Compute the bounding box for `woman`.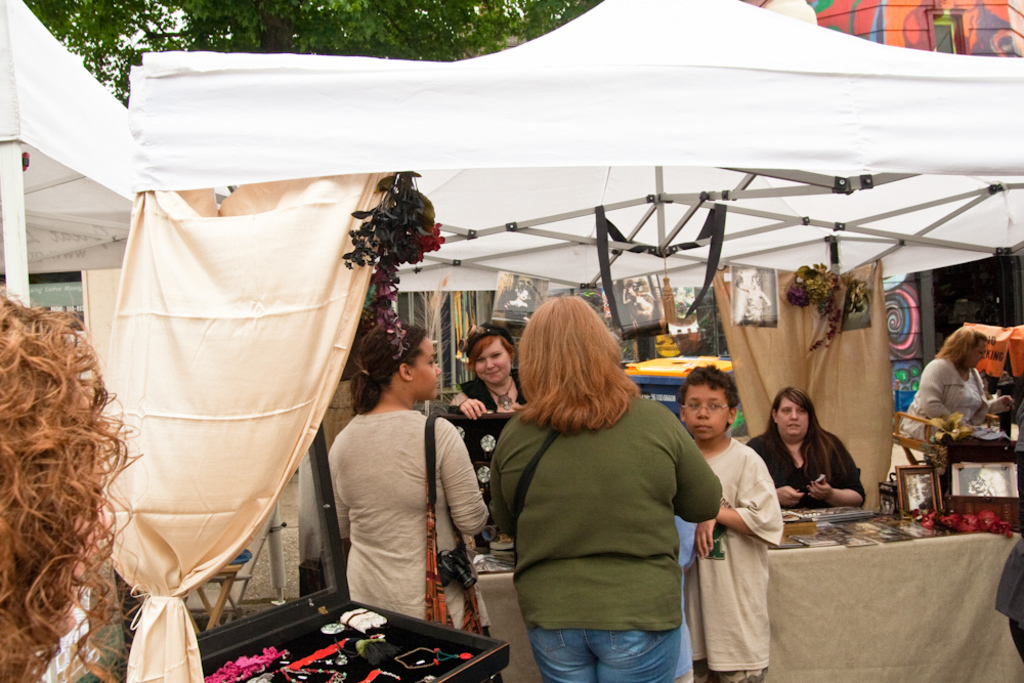
0, 288, 216, 682.
